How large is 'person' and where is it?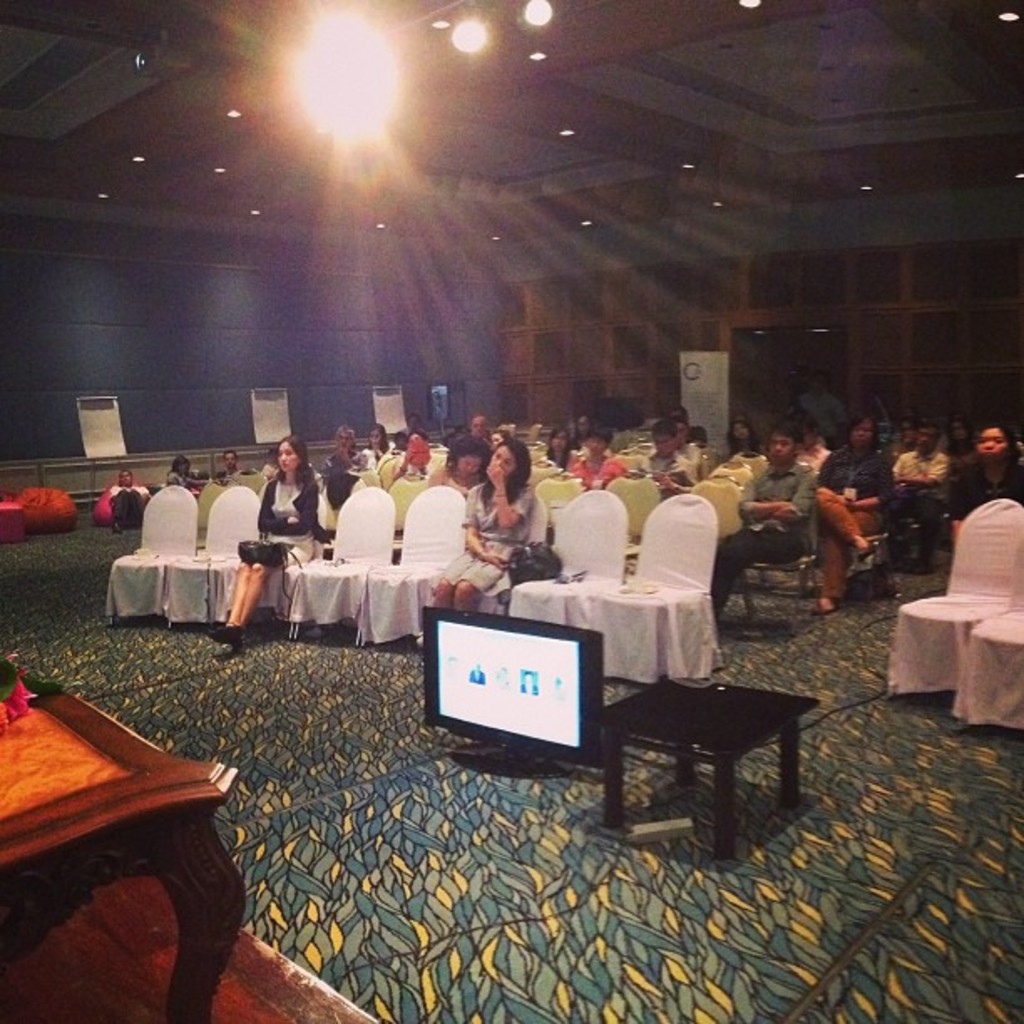
Bounding box: 323,428,360,468.
